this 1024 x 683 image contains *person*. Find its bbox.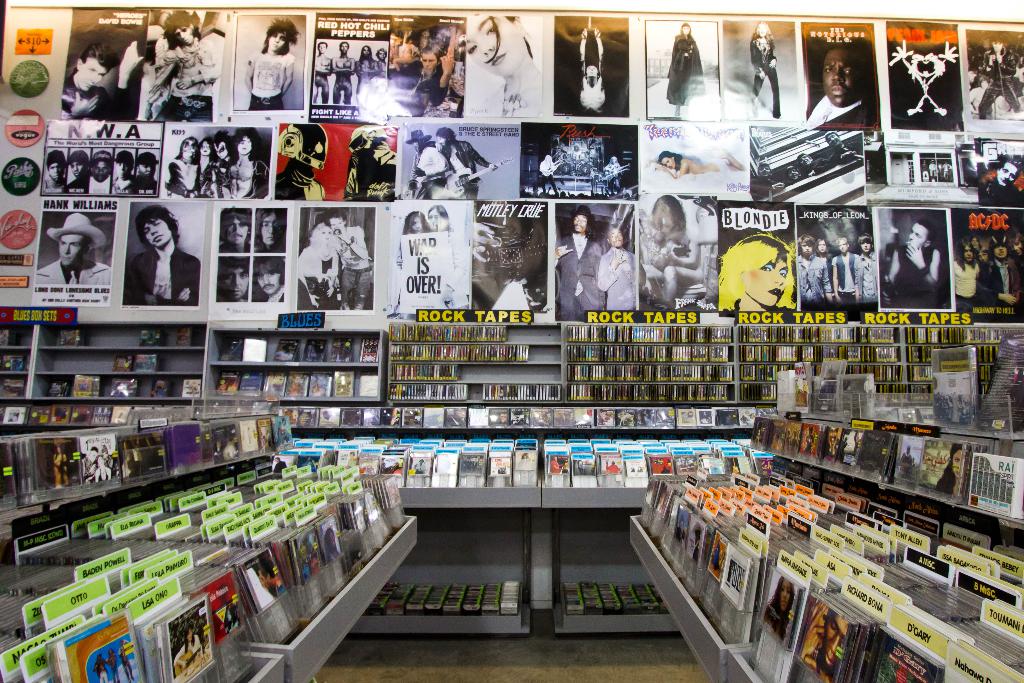
box=[806, 38, 882, 127].
